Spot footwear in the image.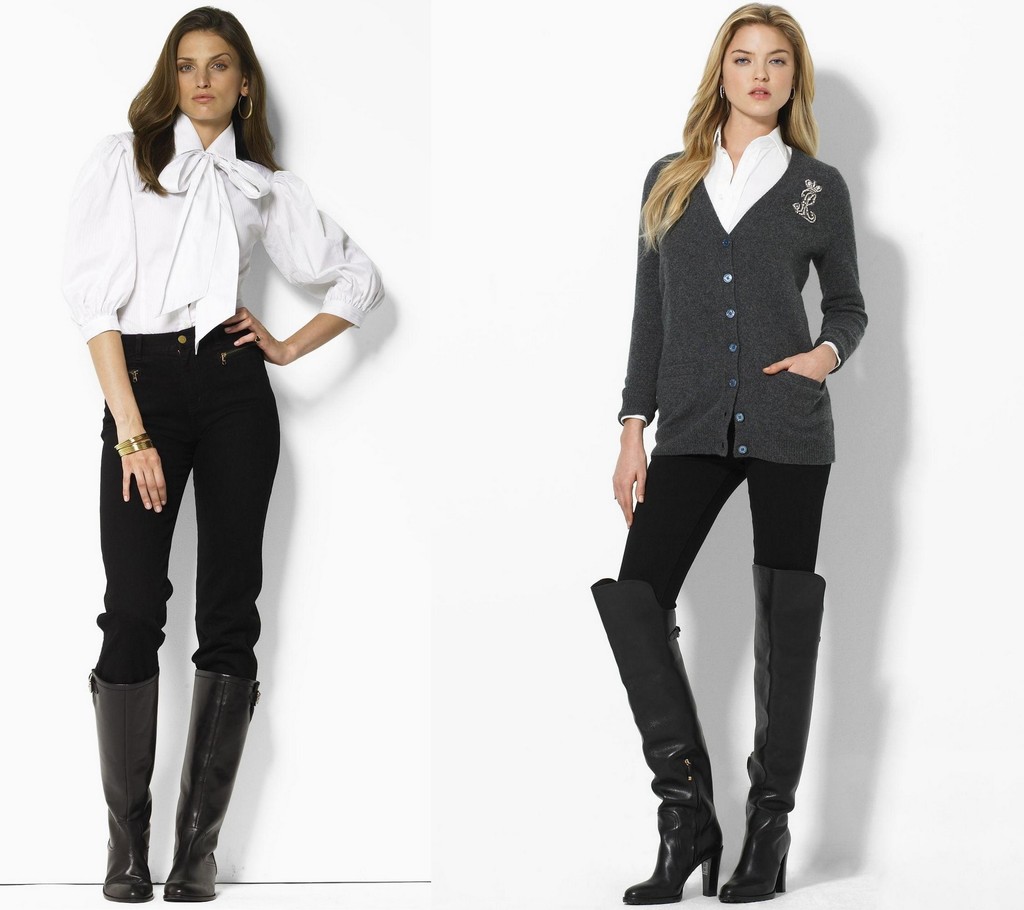
footwear found at 158/677/262/905.
